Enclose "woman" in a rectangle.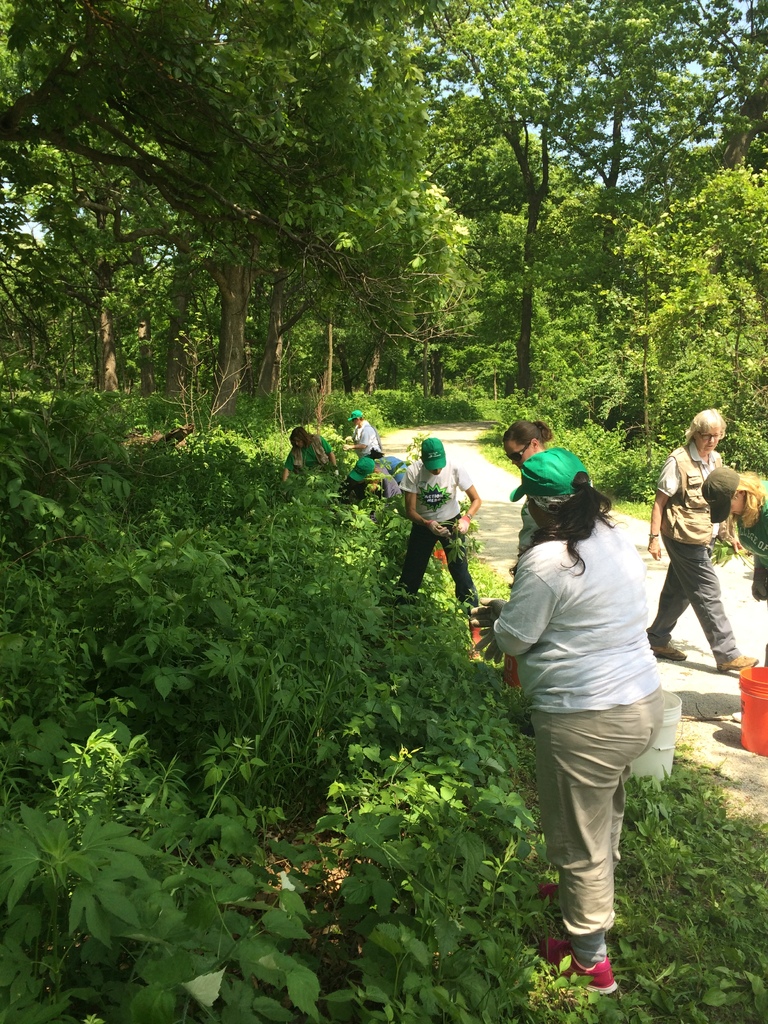
x1=497, y1=417, x2=557, y2=738.
